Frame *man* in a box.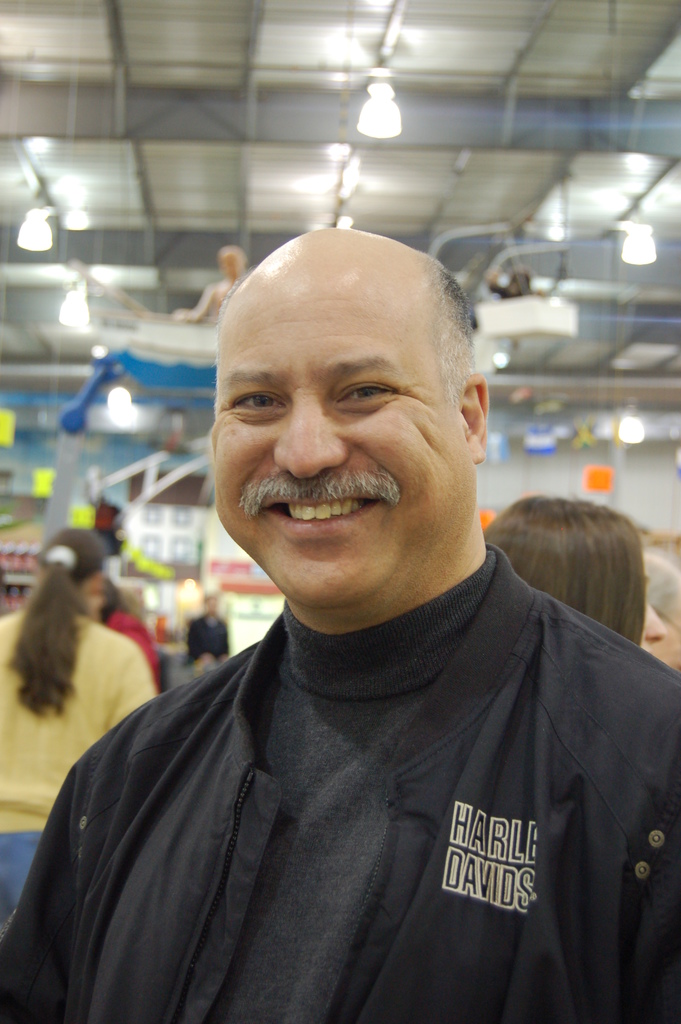
(left=51, top=214, right=664, bottom=1020).
